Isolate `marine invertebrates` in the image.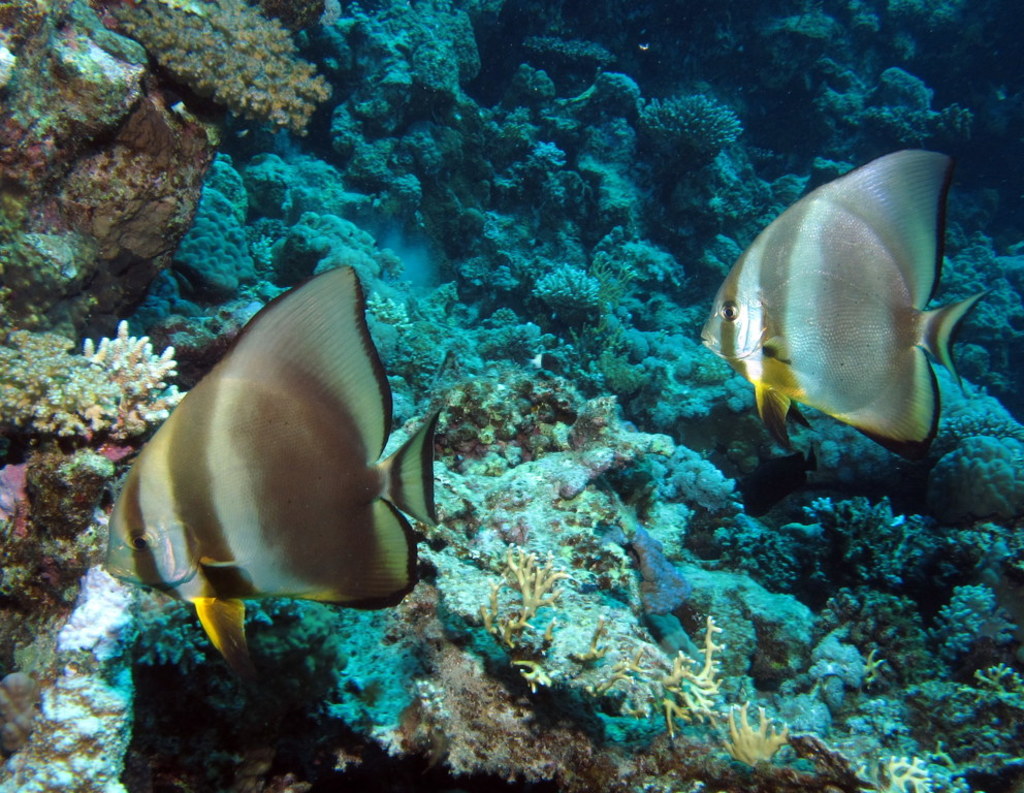
Isolated region: (x1=447, y1=539, x2=607, y2=731).
